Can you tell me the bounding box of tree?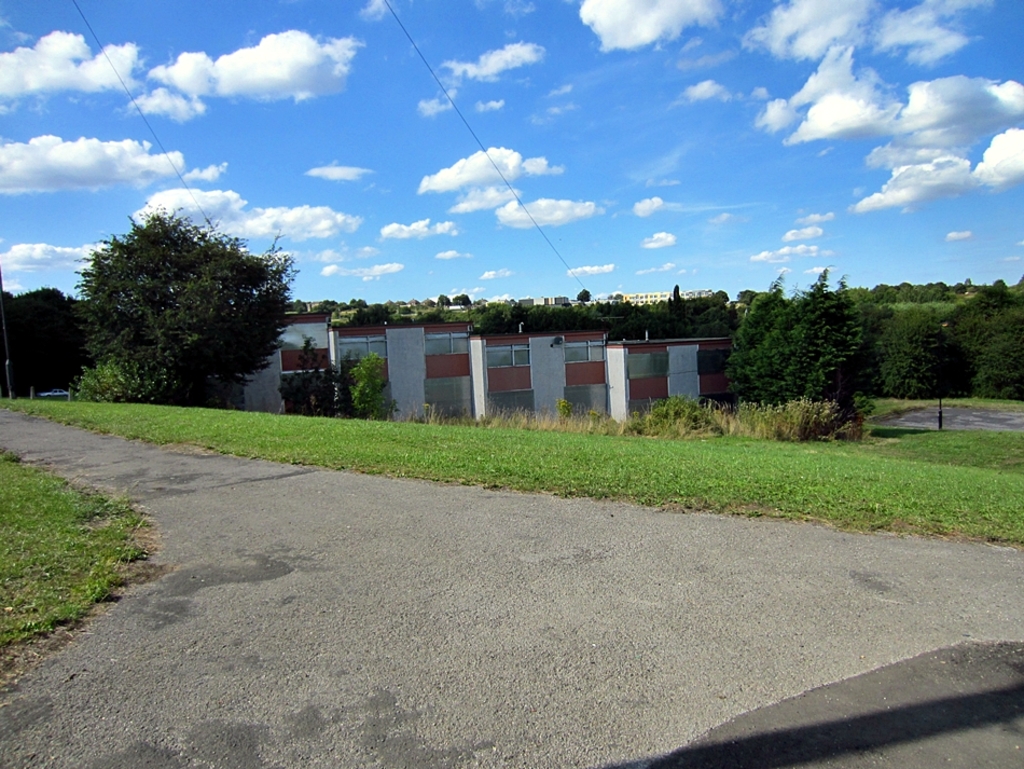
(left=61, top=187, right=293, bottom=412).
